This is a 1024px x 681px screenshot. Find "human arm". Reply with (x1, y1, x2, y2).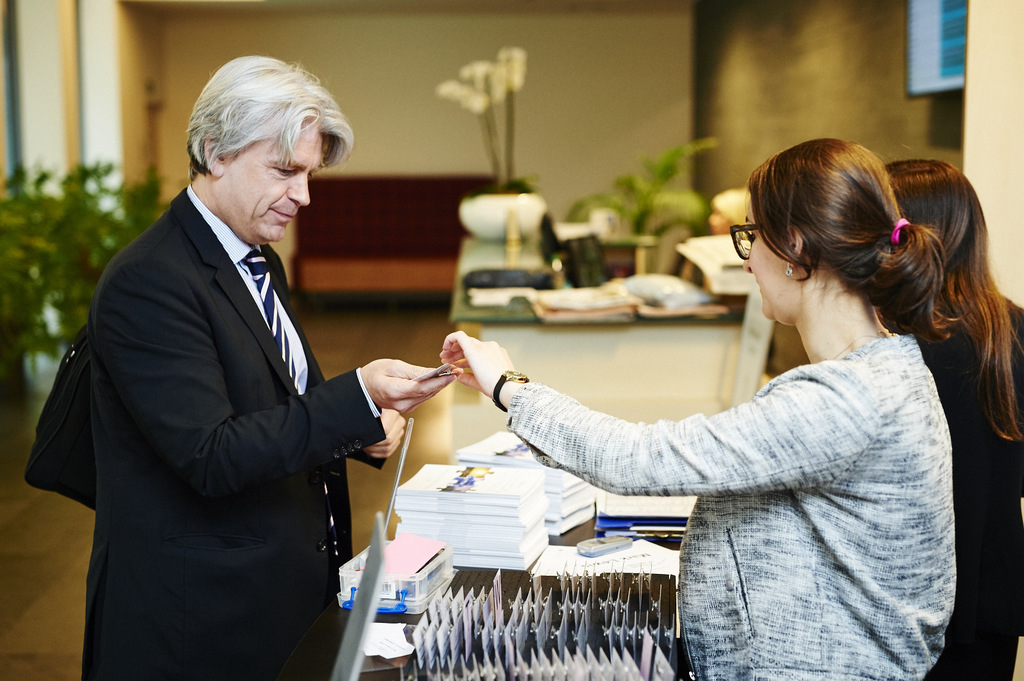
(321, 387, 419, 479).
